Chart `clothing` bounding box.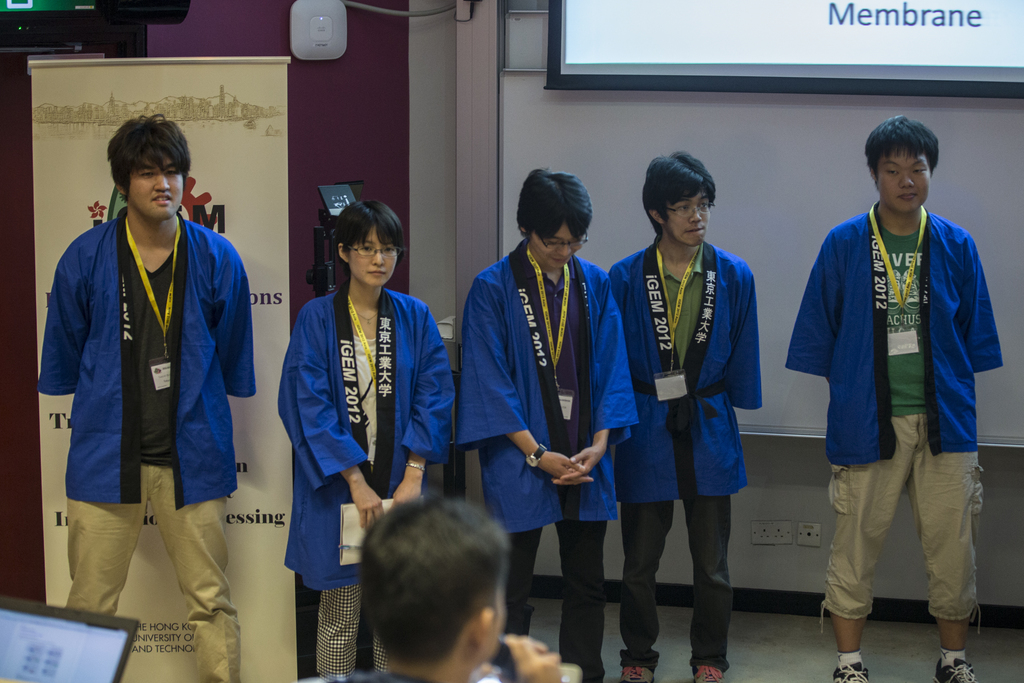
Charted: select_region(275, 288, 450, 682).
